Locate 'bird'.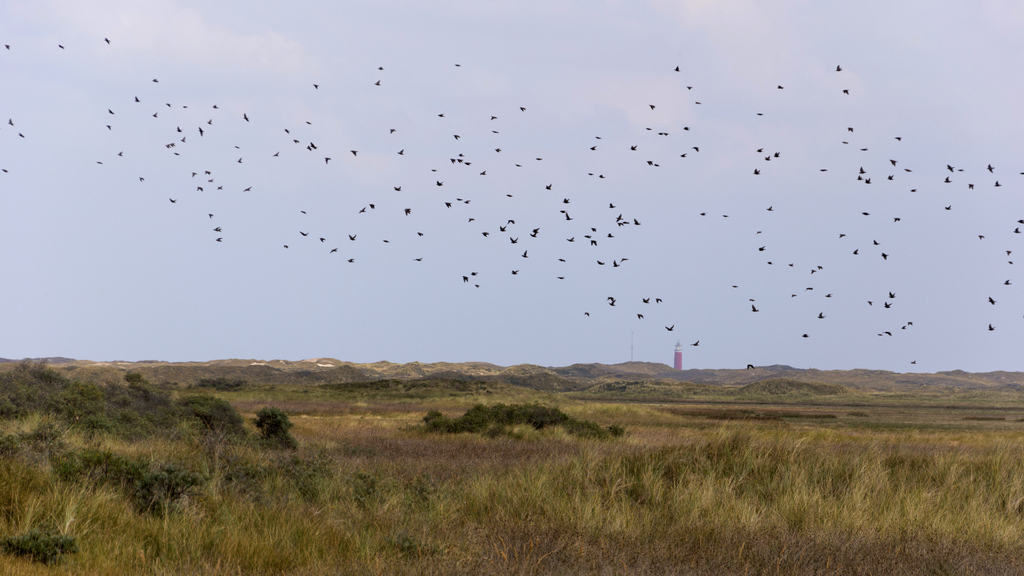
Bounding box: Rect(4, 42, 10, 52).
